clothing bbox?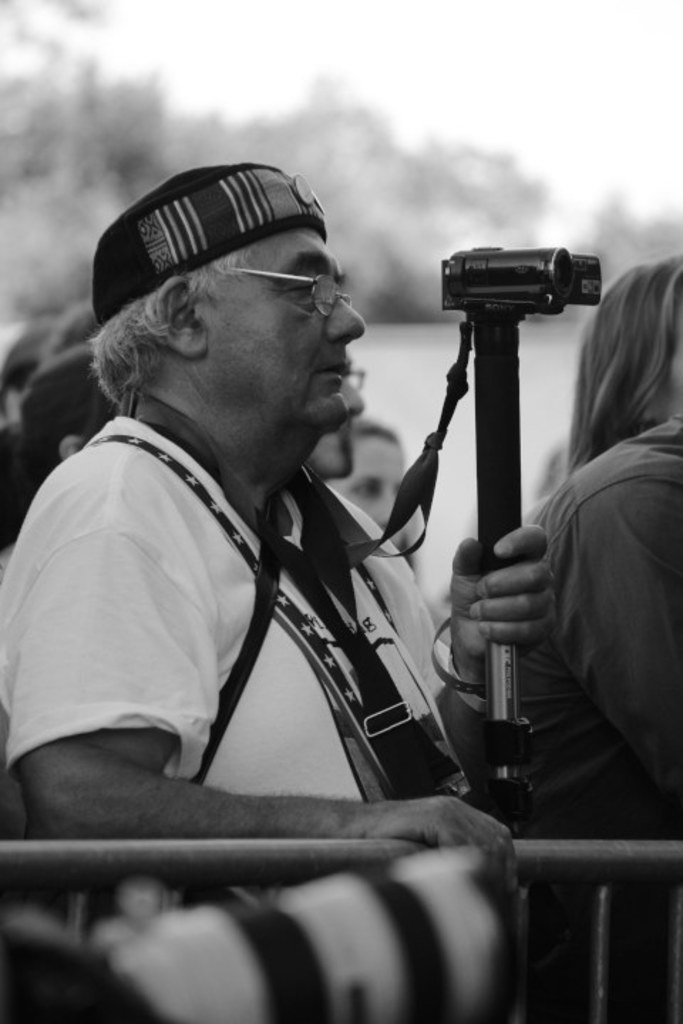
select_region(0, 417, 480, 899)
